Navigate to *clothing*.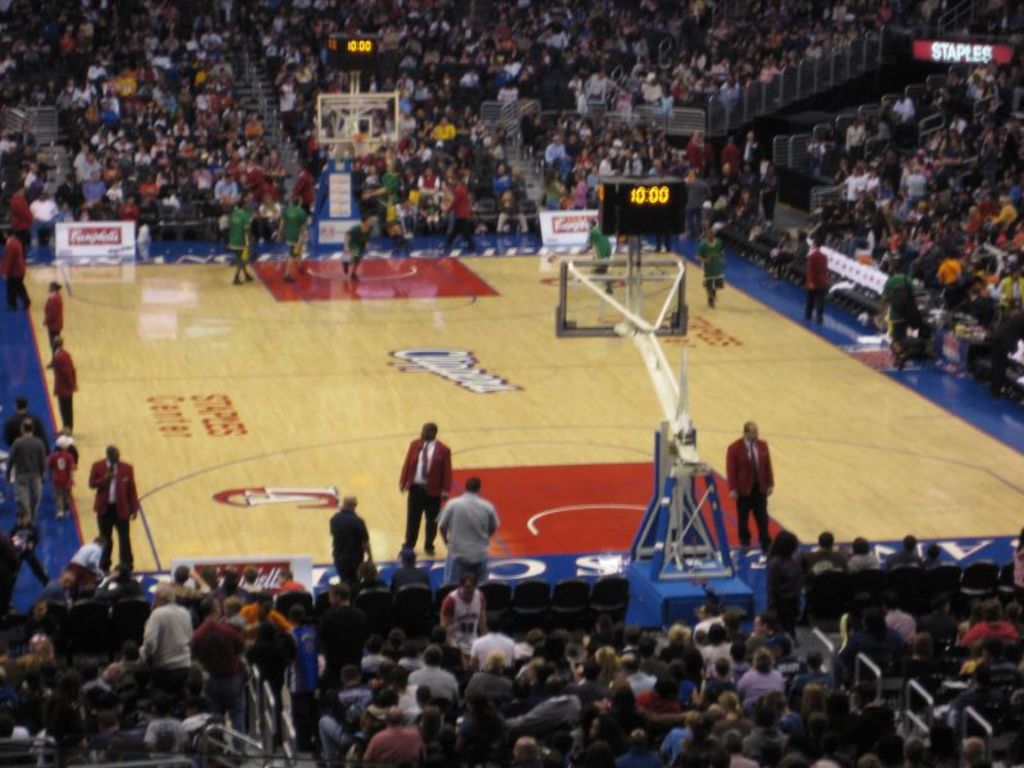
Navigation target: left=74, top=540, right=110, bottom=577.
